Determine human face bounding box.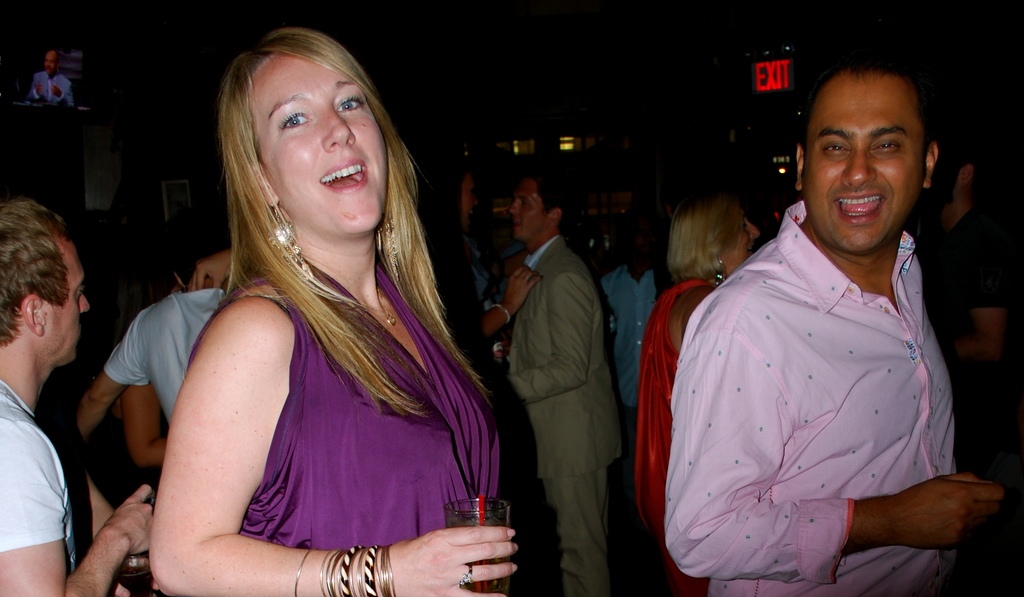
Determined: x1=246 y1=53 x2=385 y2=229.
